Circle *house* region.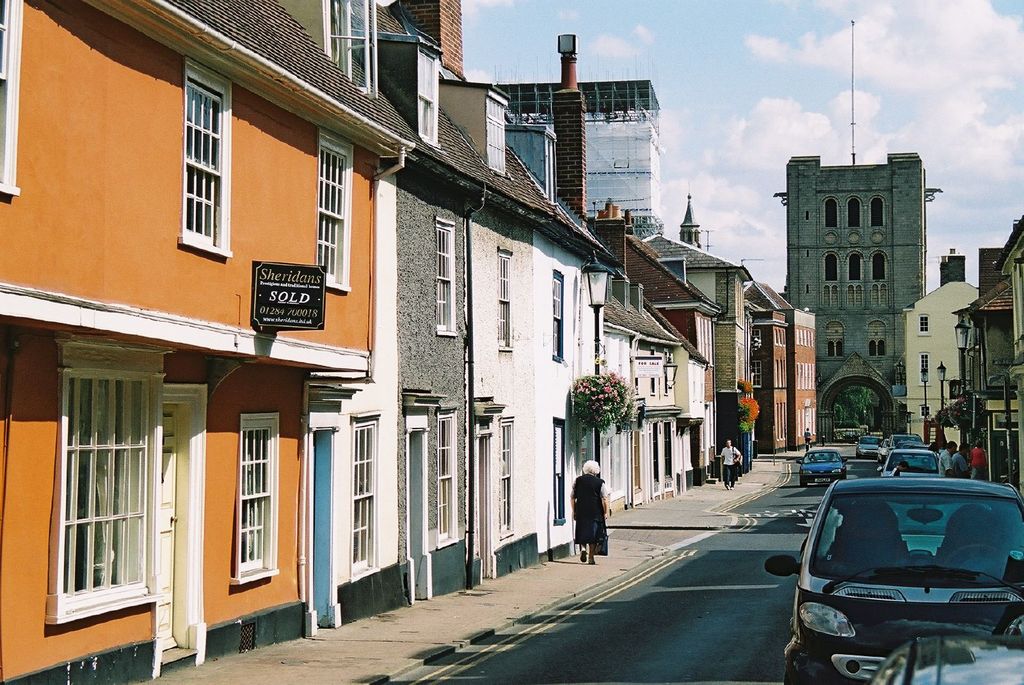
Region: bbox=(640, 228, 751, 443).
